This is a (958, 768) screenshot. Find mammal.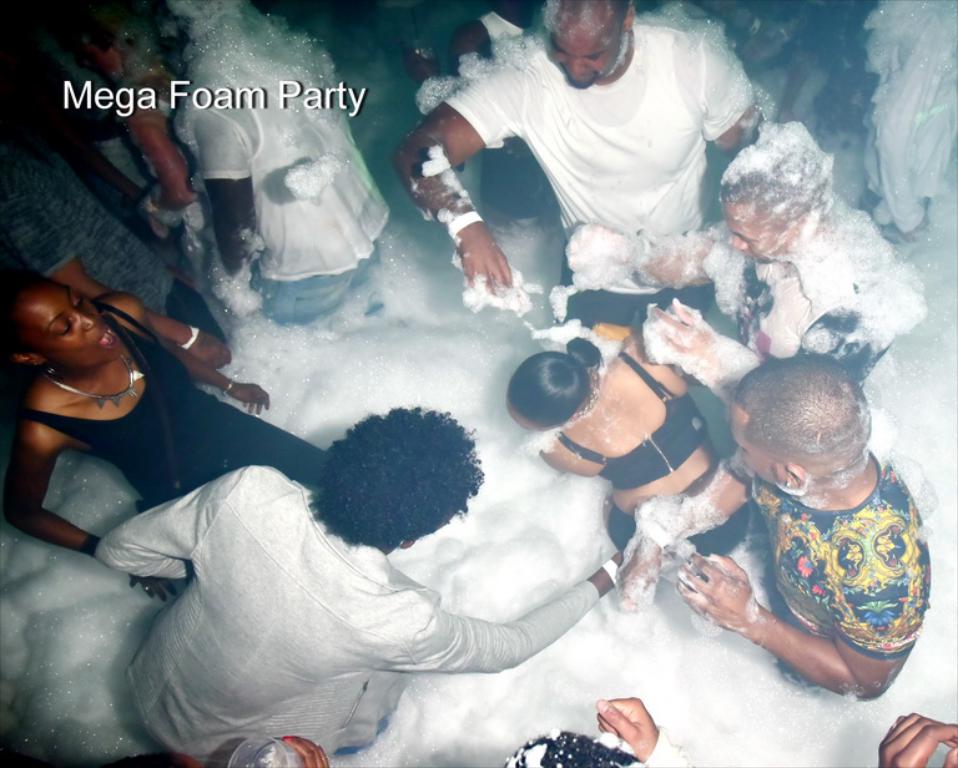
Bounding box: (858, 0, 957, 238).
